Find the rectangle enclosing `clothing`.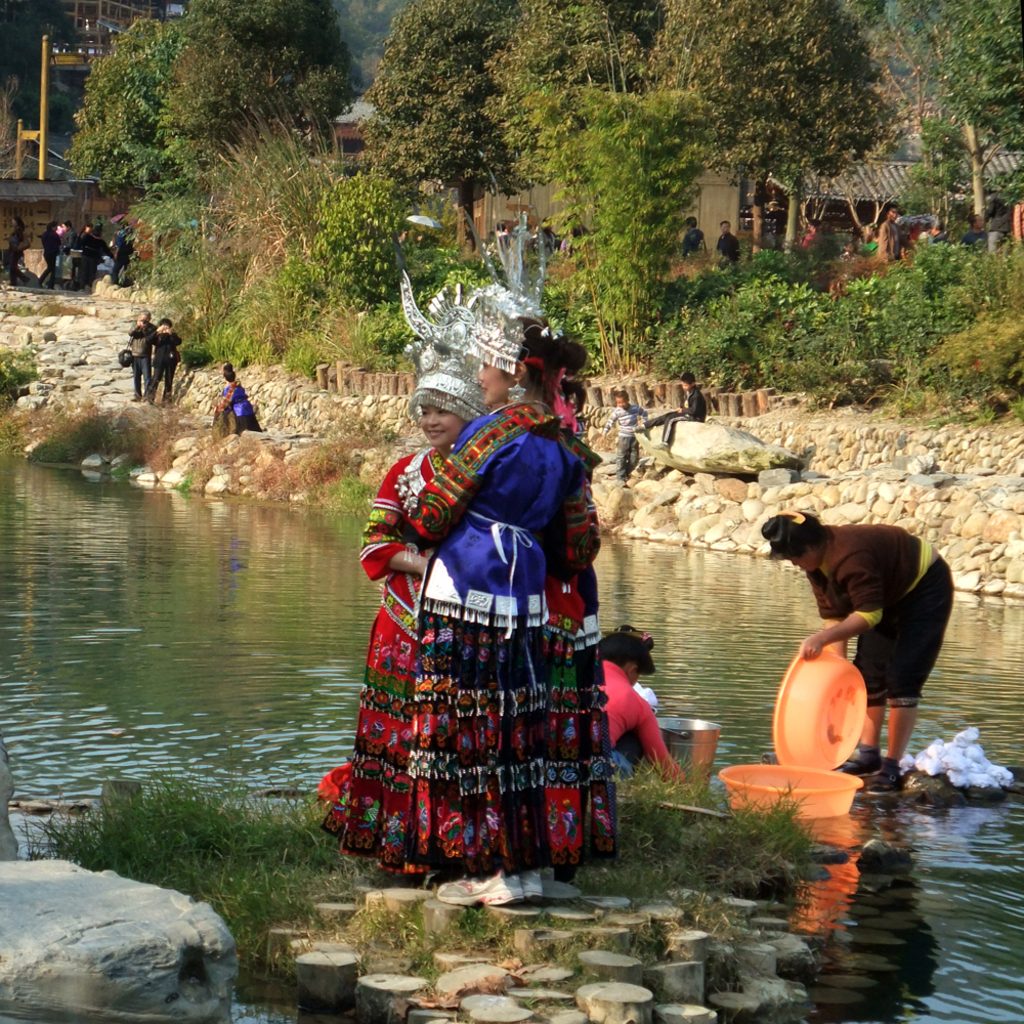
bbox=[412, 395, 577, 863].
